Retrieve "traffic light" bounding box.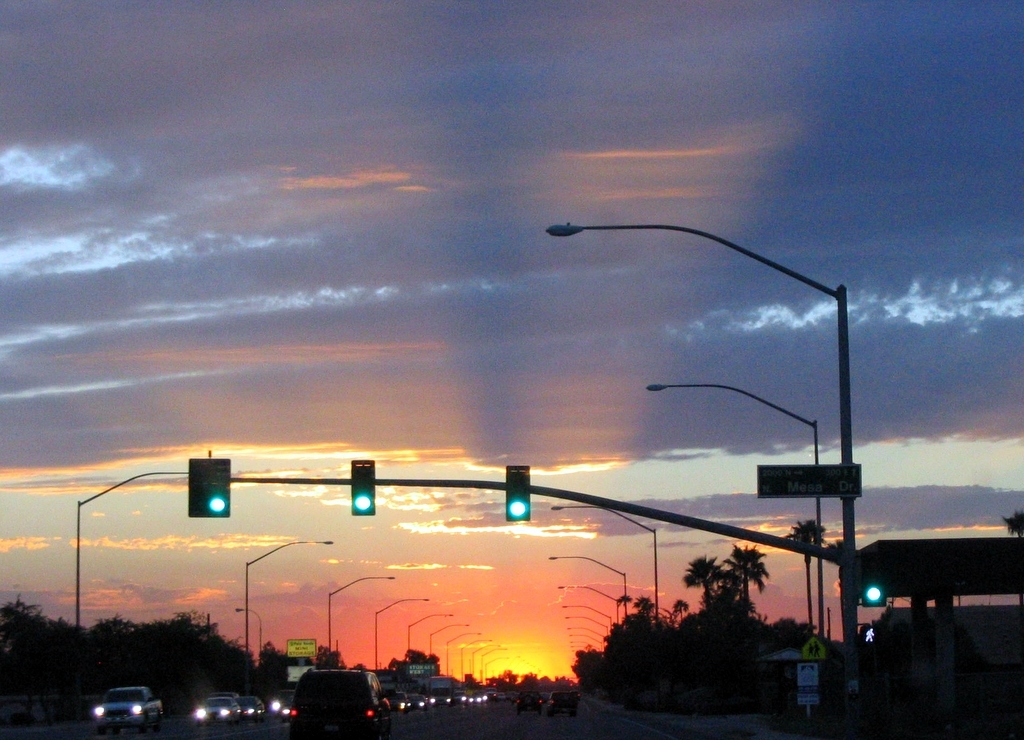
Bounding box: bbox=(859, 552, 887, 609).
